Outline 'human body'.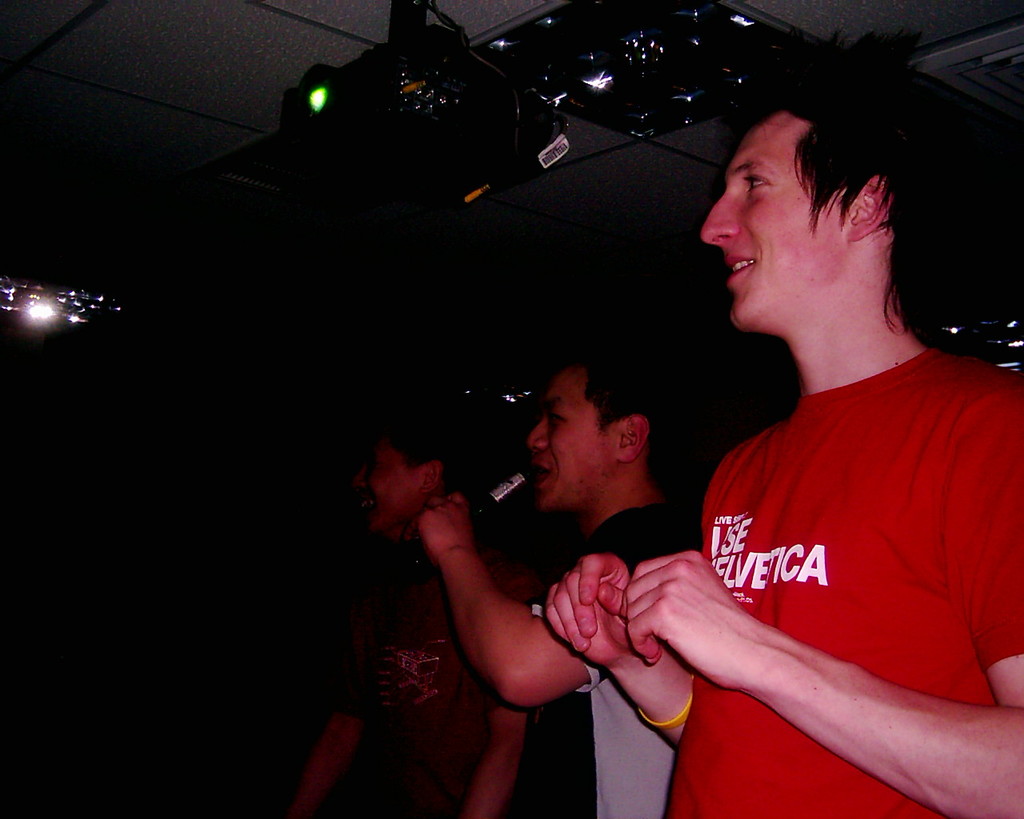
Outline: locate(285, 551, 554, 818).
